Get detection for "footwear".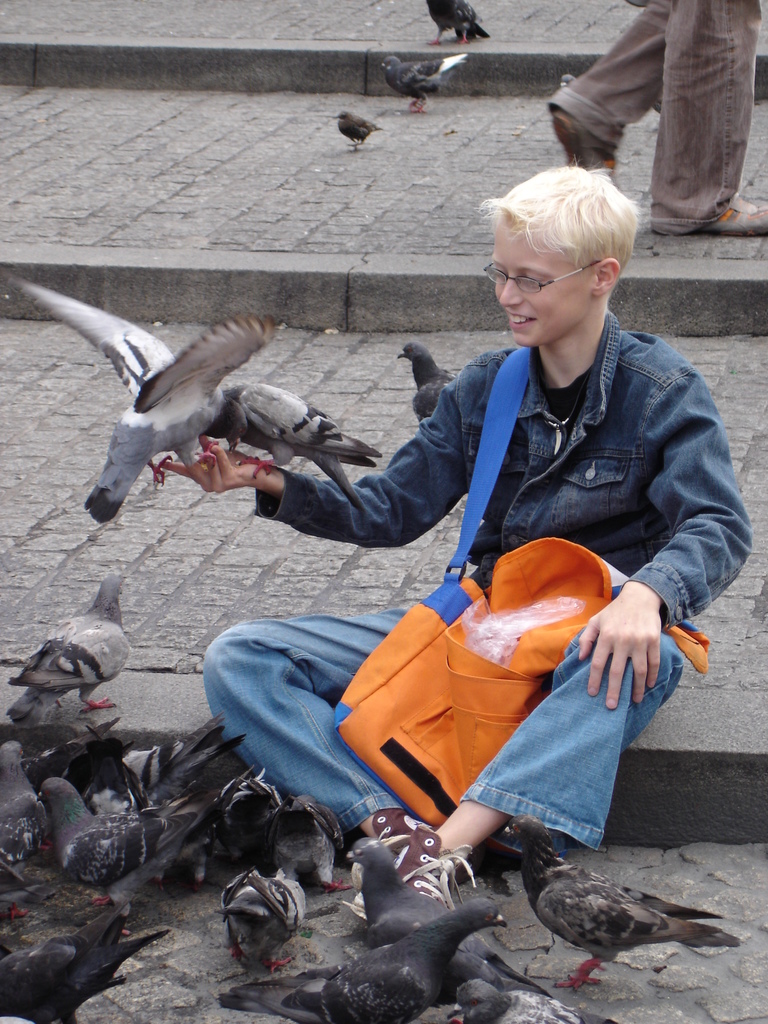
Detection: left=706, top=195, right=767, bottom=239.
